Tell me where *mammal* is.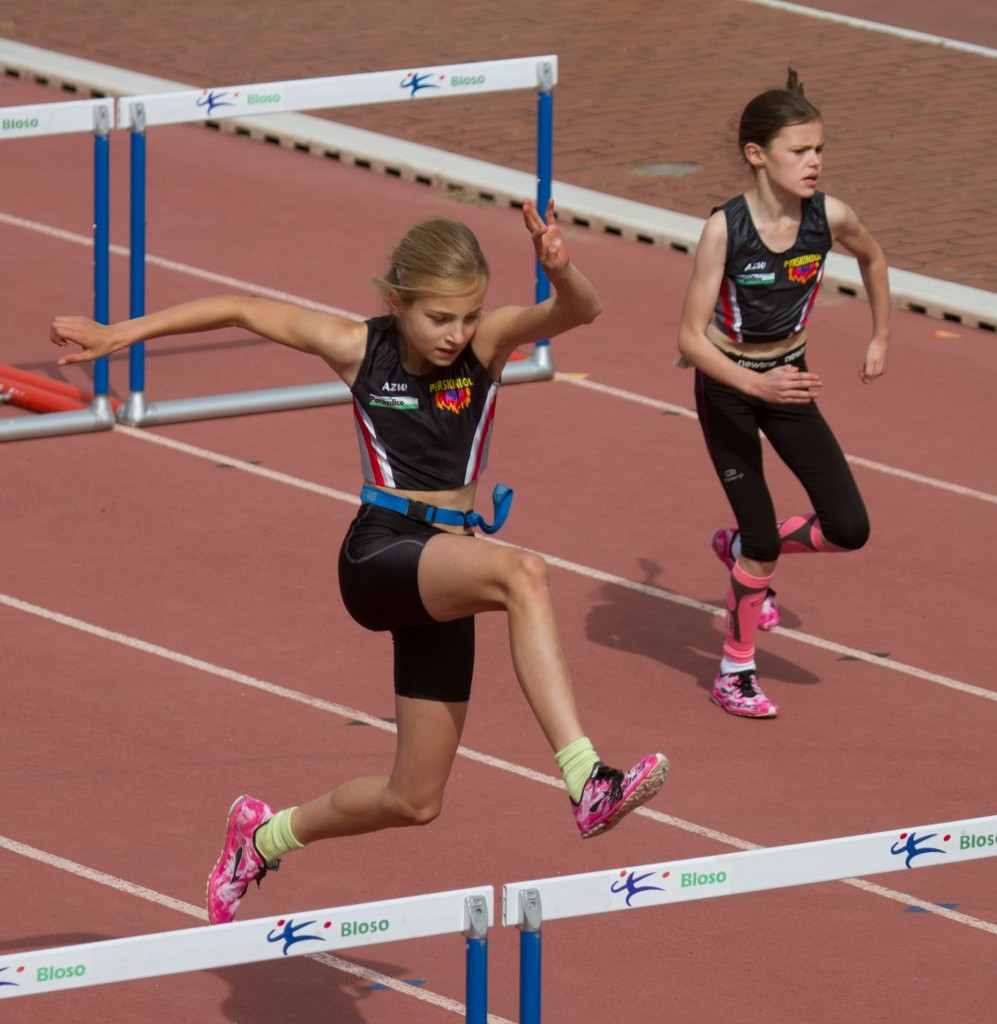
*mammal* is at bbox=(54, 198, 671, 929).
